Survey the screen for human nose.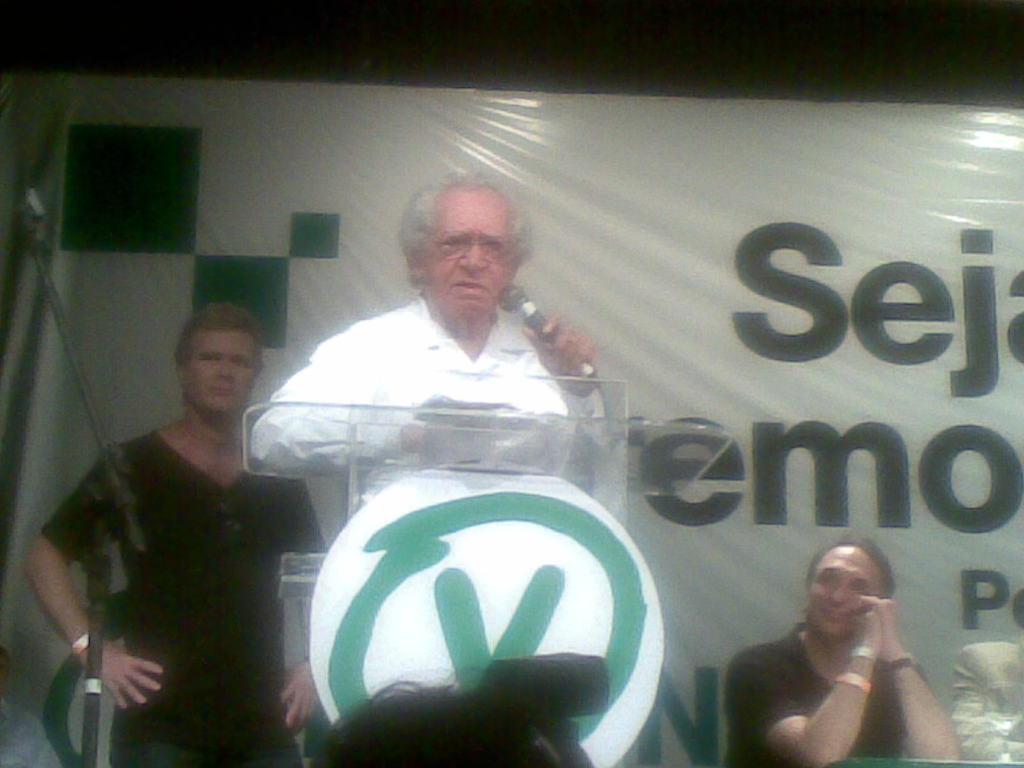
Survey found: bbox=[460, 248, 488, 273].
